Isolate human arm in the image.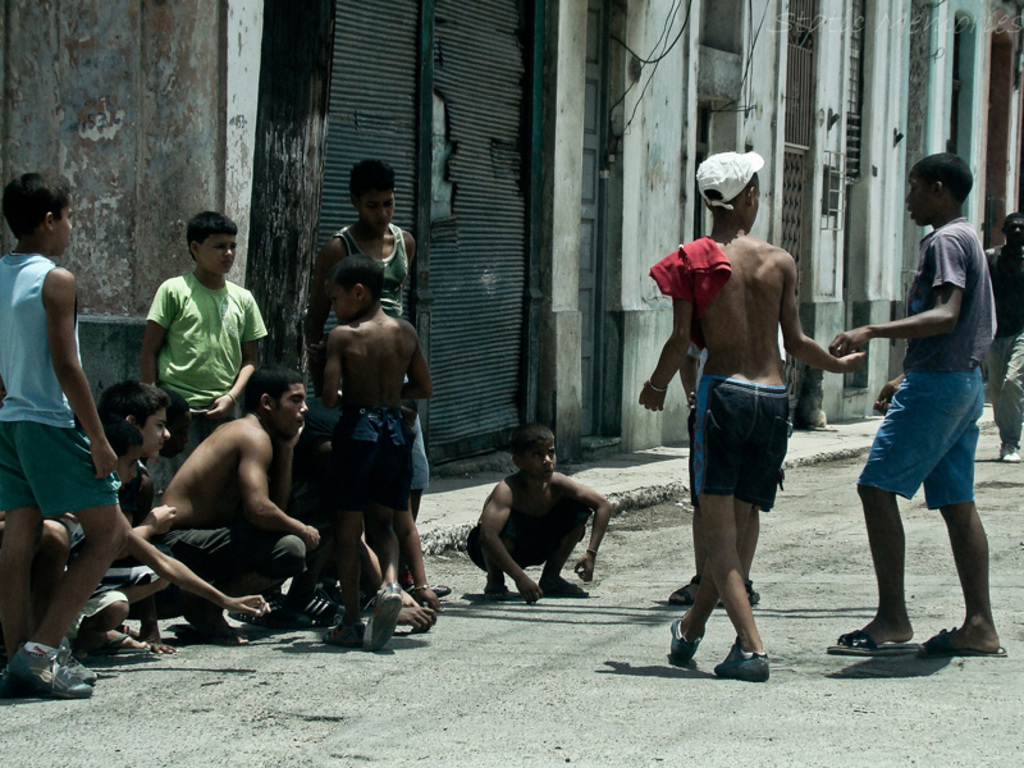
Isolated region: {"x1": 137, "y1": 280, "x2": 168, "y2": 392}.
